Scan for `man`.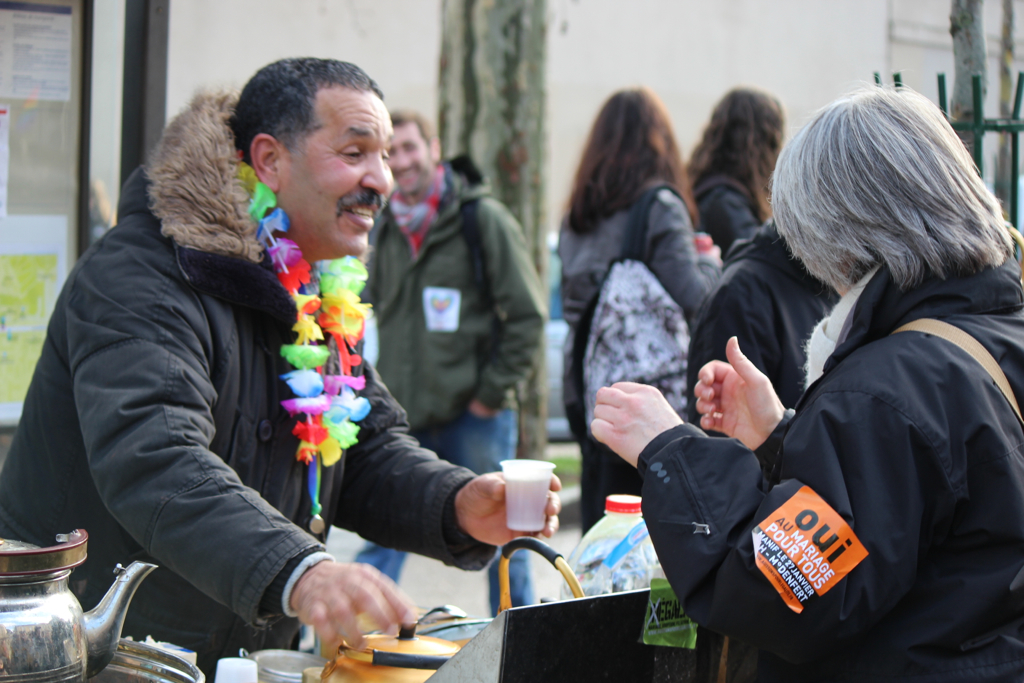
Scan result: 591/75/1023/682.
